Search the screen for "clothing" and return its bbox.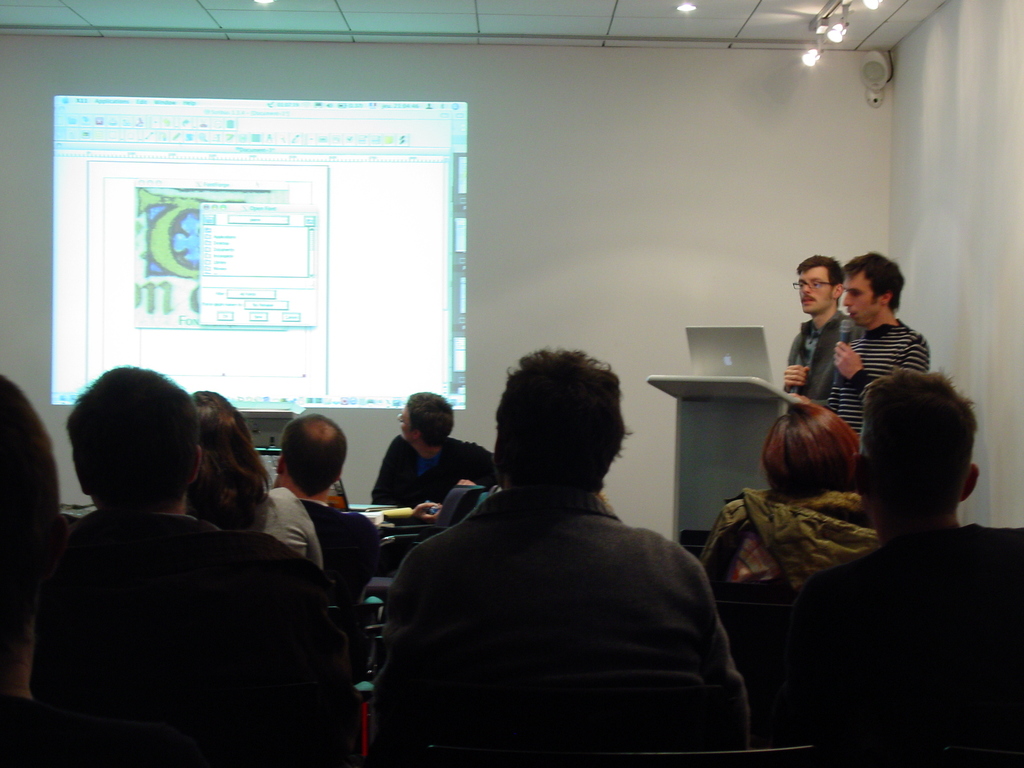
Found: 366/429/494/508.
